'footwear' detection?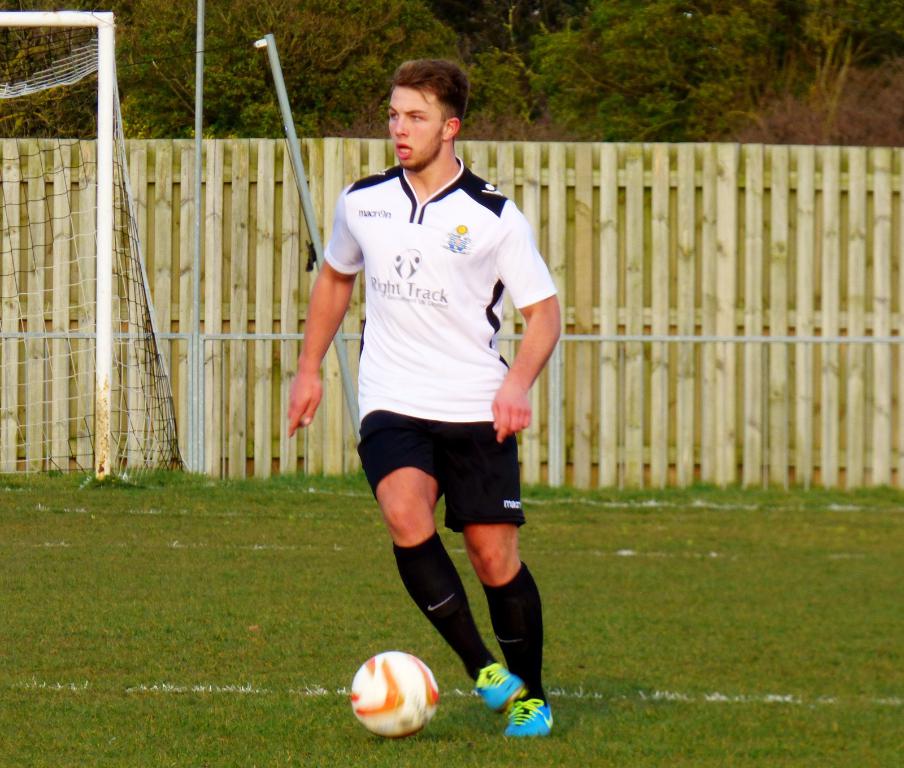
<region>473, 663, 523, 721</region>
